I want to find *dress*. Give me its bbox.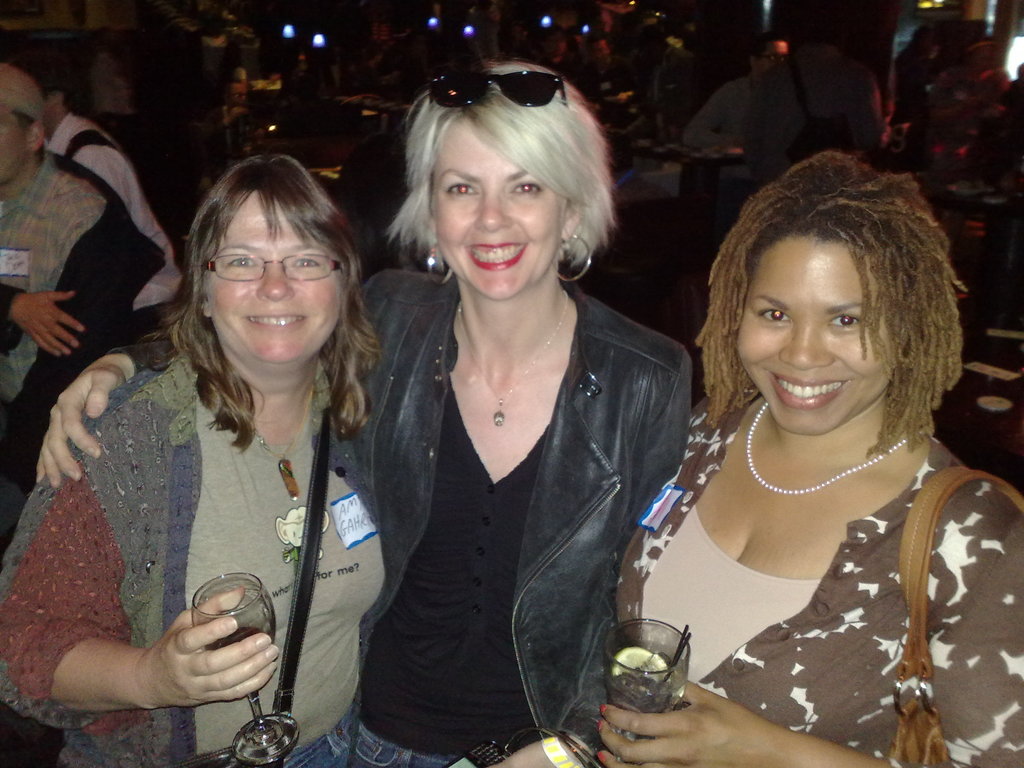
crop(613, 397, 1023, 767).
